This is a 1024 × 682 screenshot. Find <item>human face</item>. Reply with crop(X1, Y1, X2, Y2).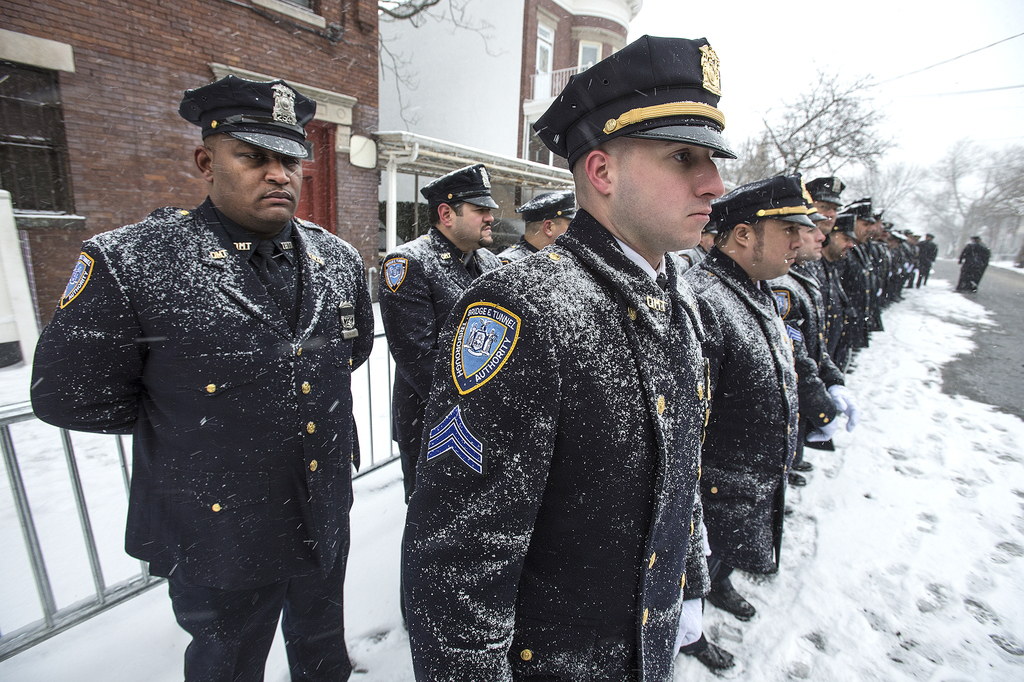
crop(550, 218, 573, 236).
